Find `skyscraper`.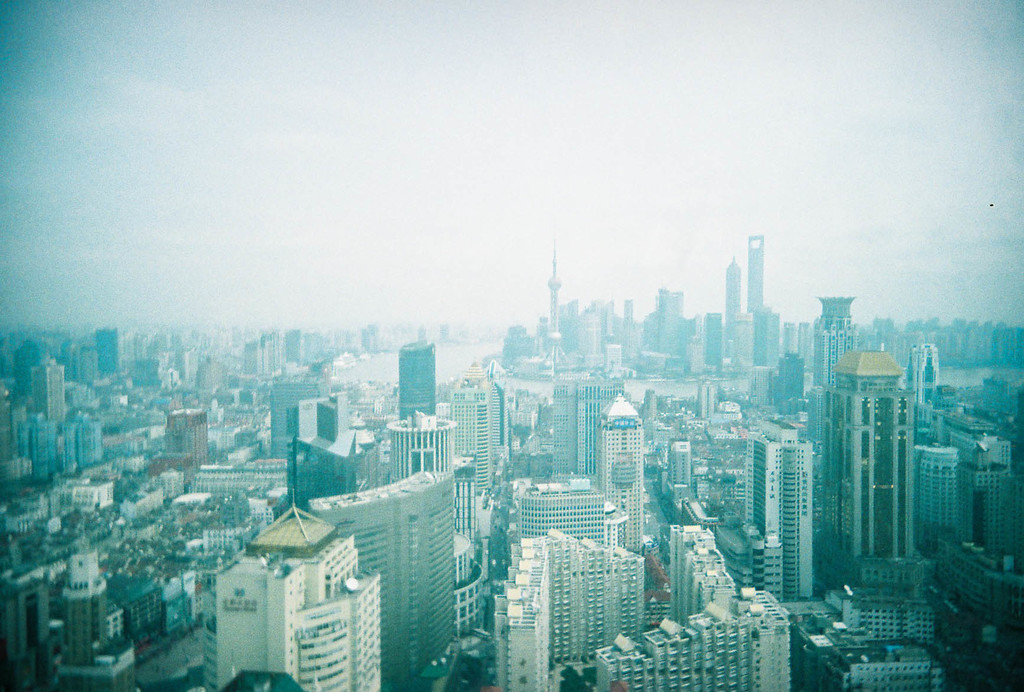
bbox=(296, 333, 334, 366).
